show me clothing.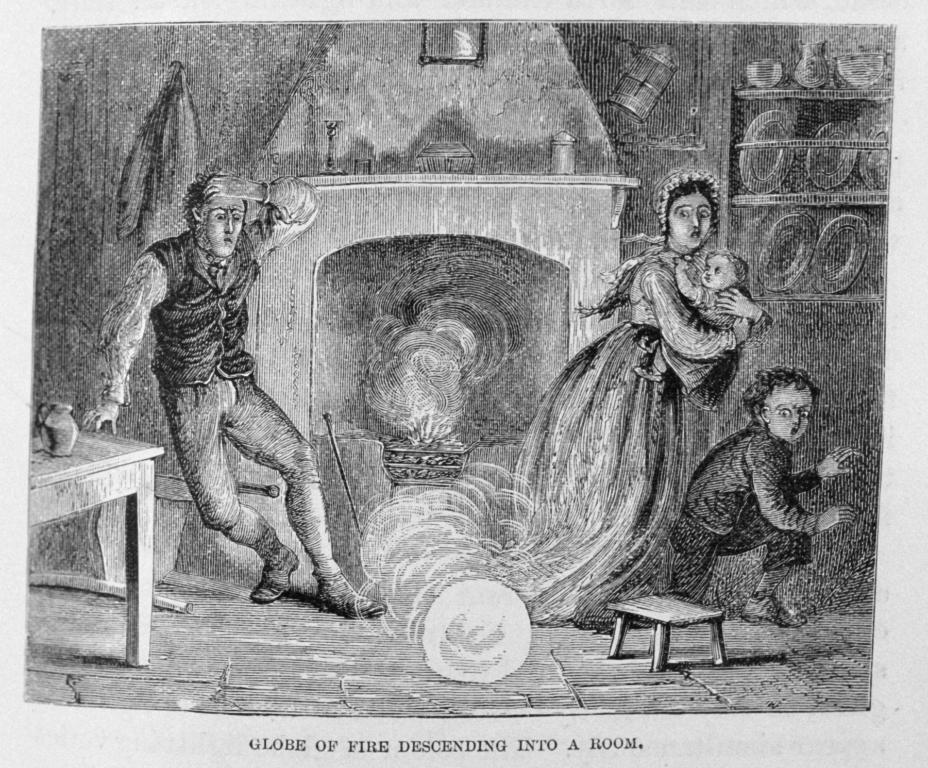
clothing is here: <region>662, 421, 821, 607</region>.
